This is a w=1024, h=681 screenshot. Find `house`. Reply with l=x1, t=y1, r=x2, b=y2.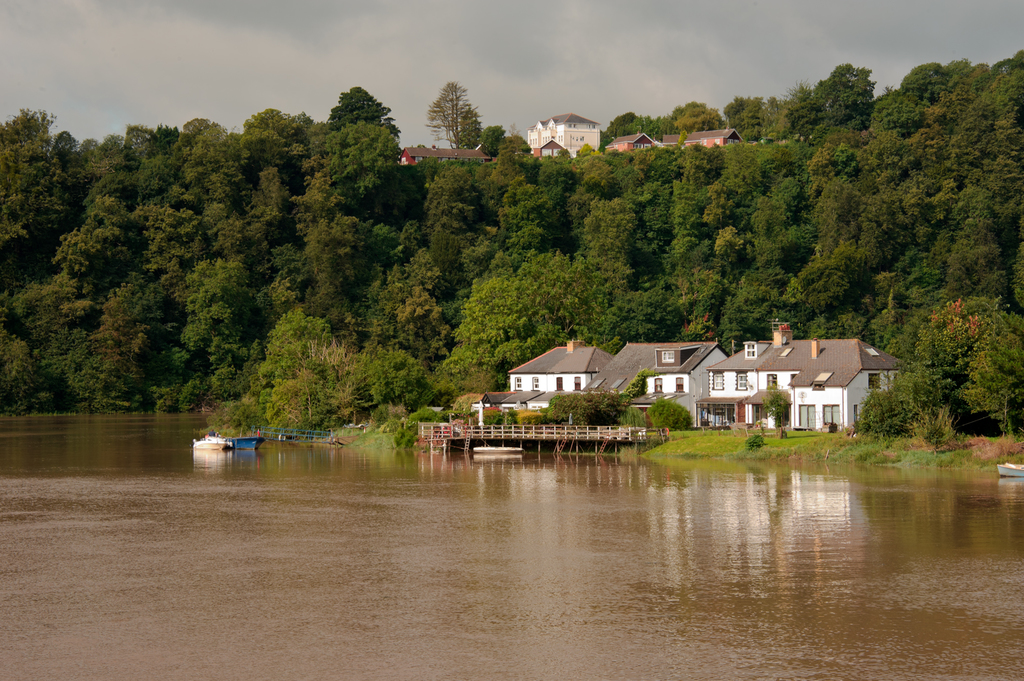
l=700, t=338, r=897, b=429.
